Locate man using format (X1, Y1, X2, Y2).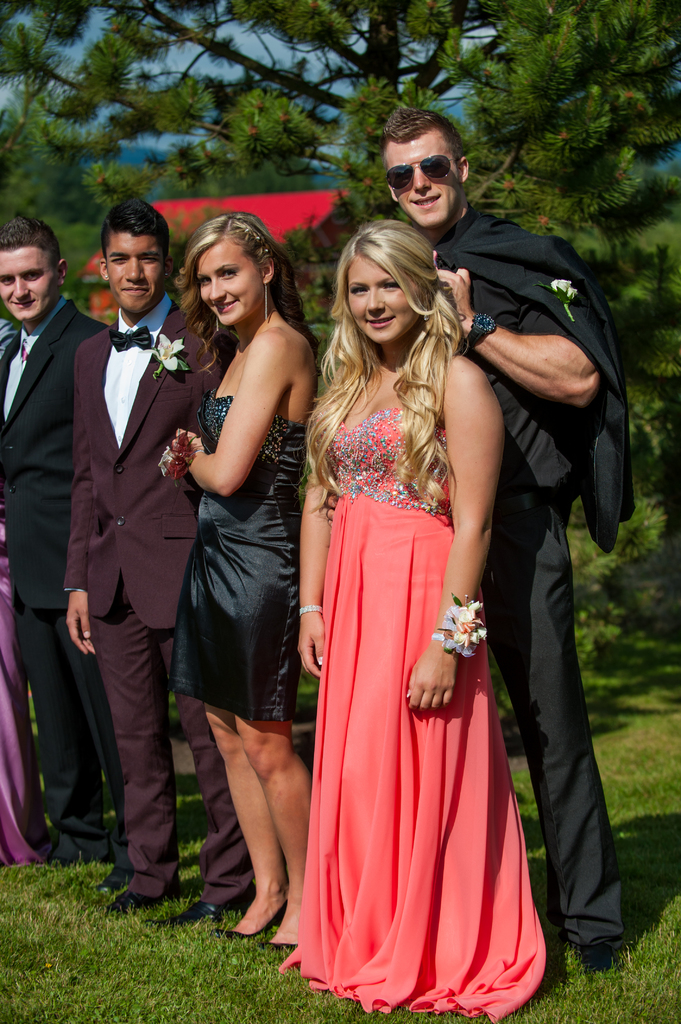
(62, 197, 259, 927).
